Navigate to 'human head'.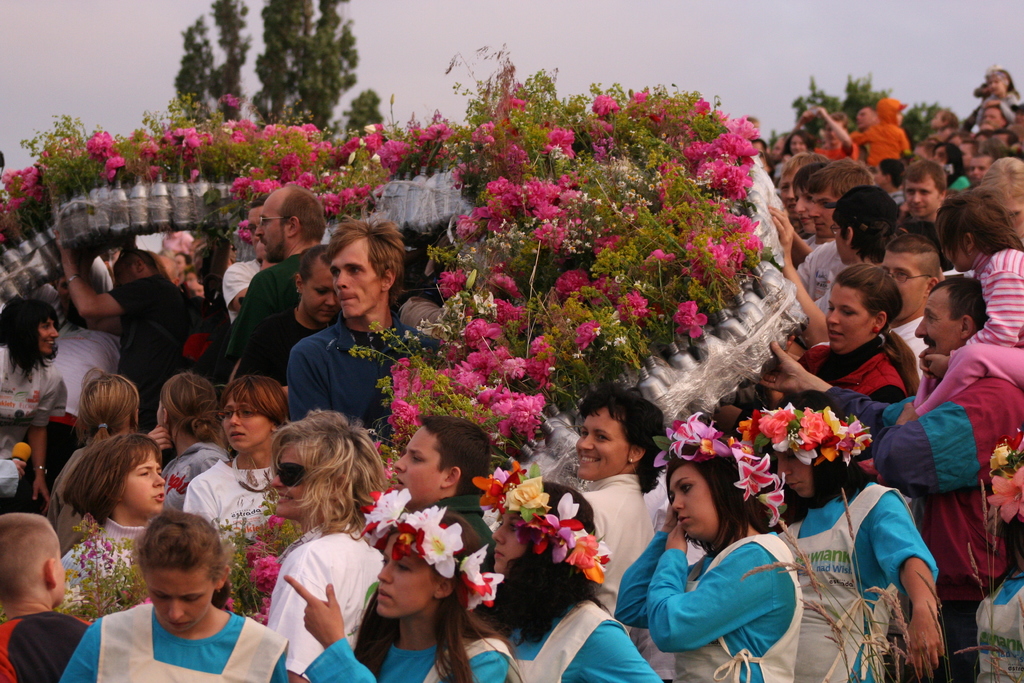
Navigation target: <box>0,299,61,357</box>.
